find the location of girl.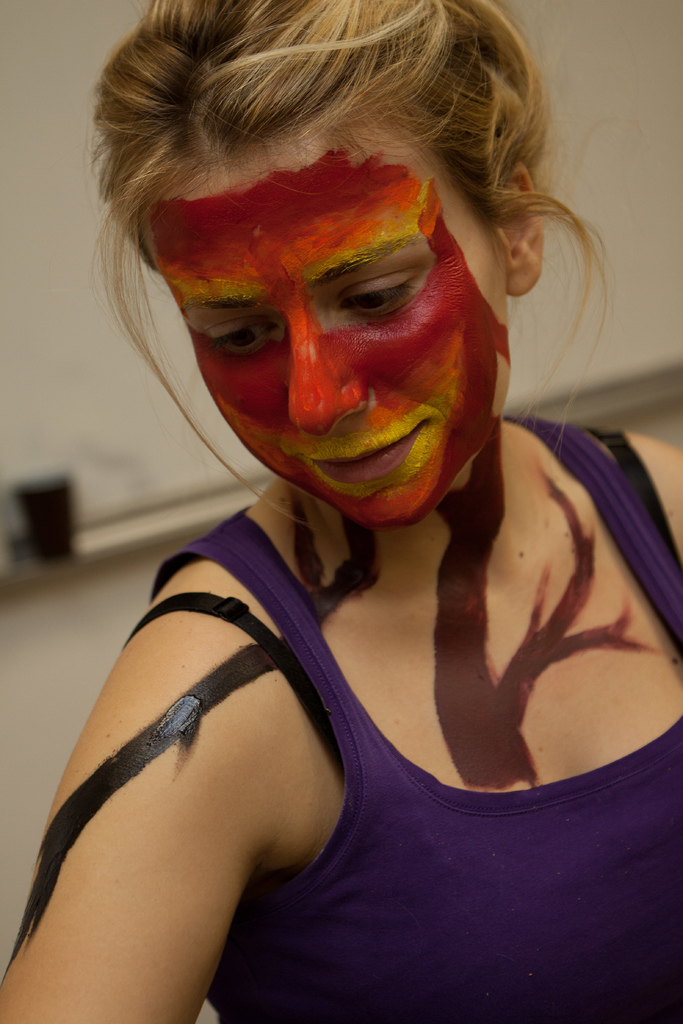
Location: locate(0, 0, 682, 1023).
